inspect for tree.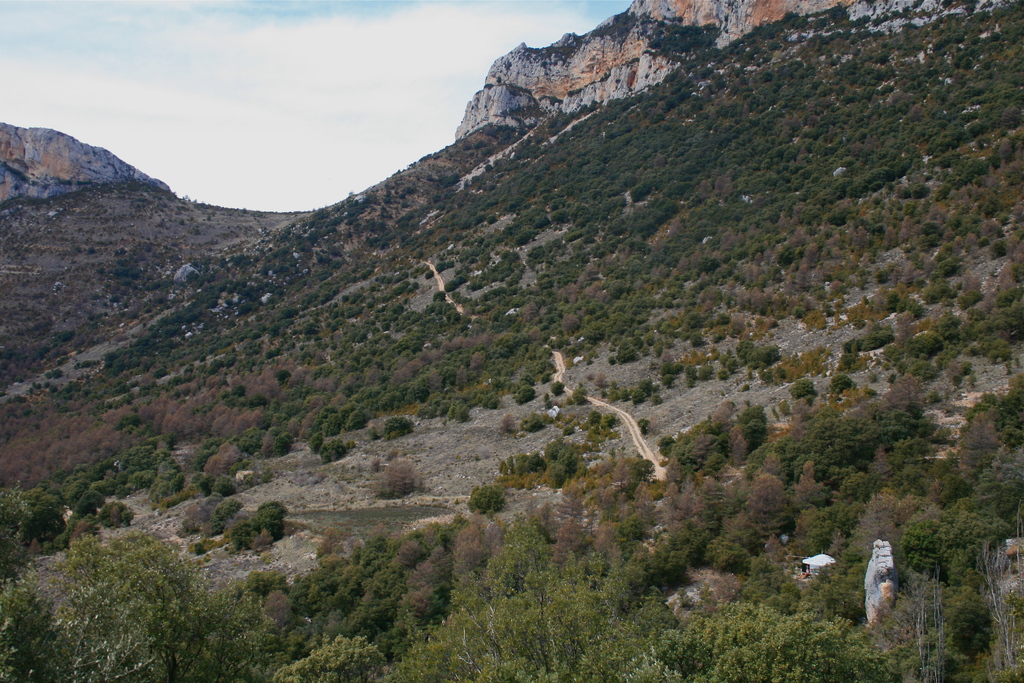
Inspection: 367,459,424,502.
